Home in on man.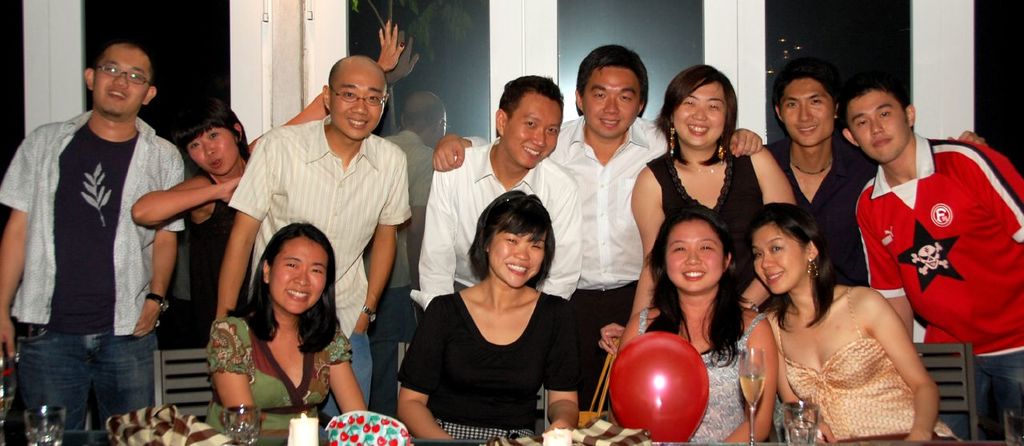
Homed in at 214 53 412 418.
